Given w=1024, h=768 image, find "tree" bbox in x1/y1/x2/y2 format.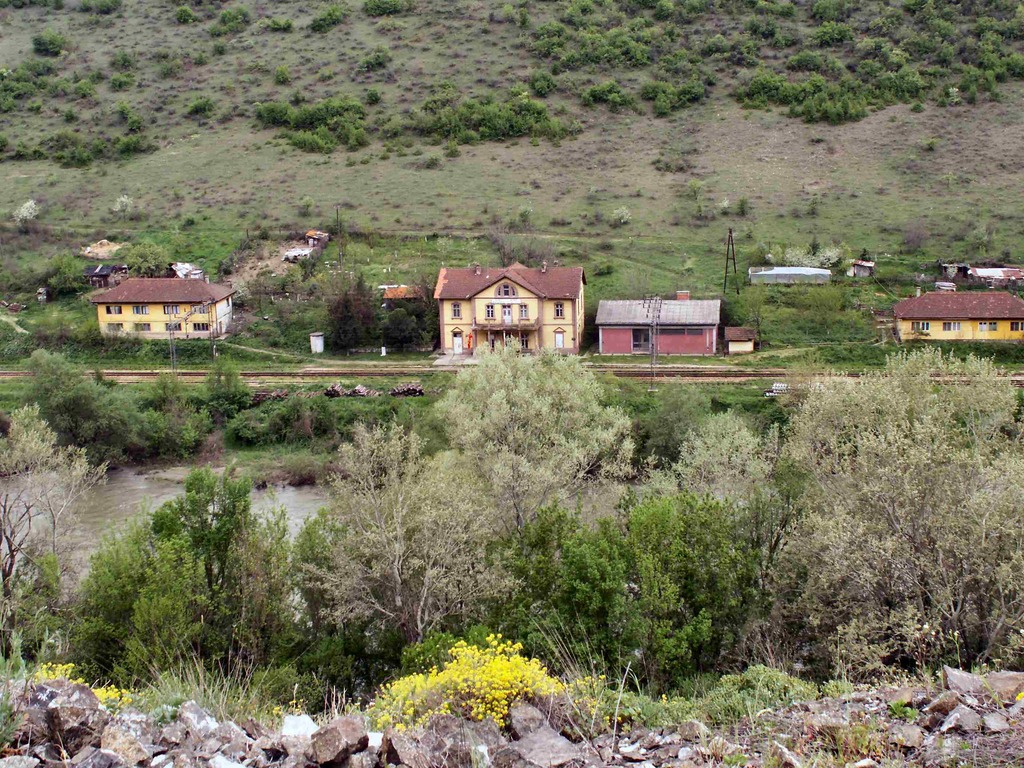
0/404/109/584.
